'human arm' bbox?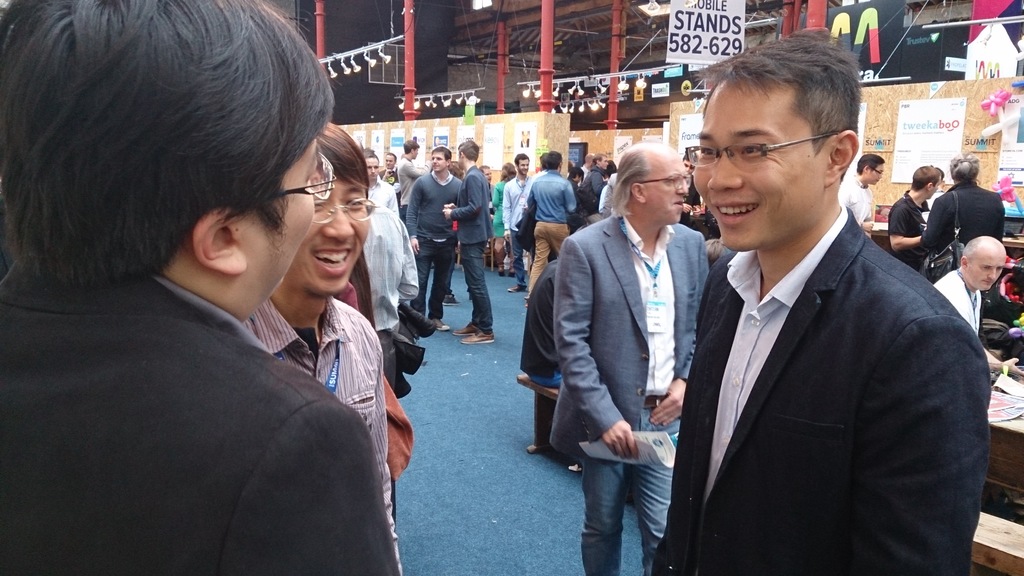
region(552, 239, 633, 458)
